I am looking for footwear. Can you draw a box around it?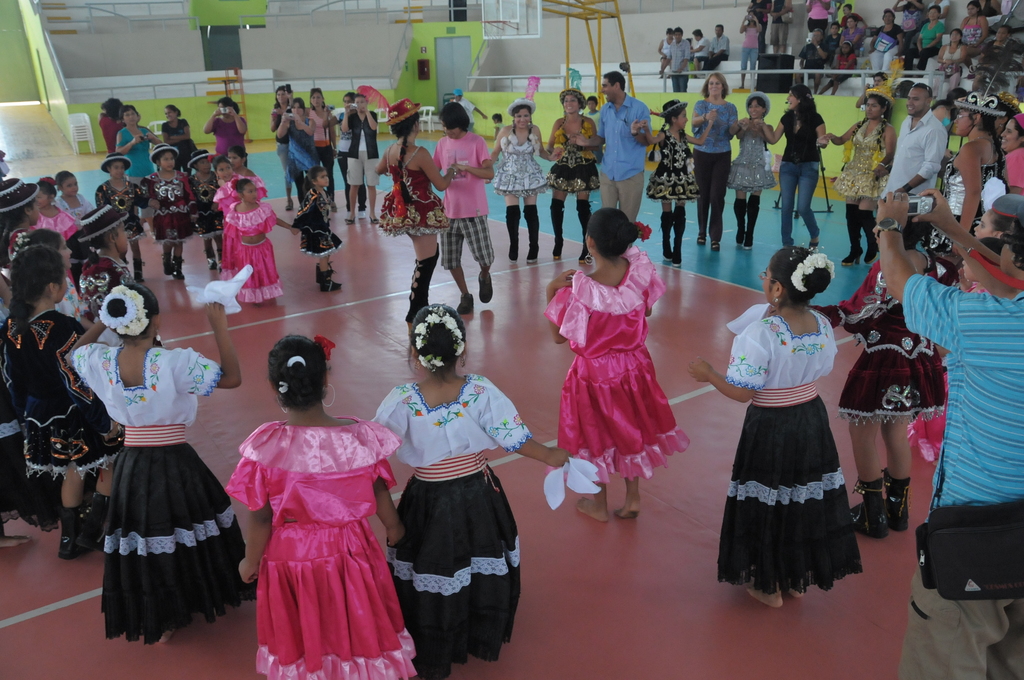
Sure, the bounding box is (481, 271, 492, 303).
